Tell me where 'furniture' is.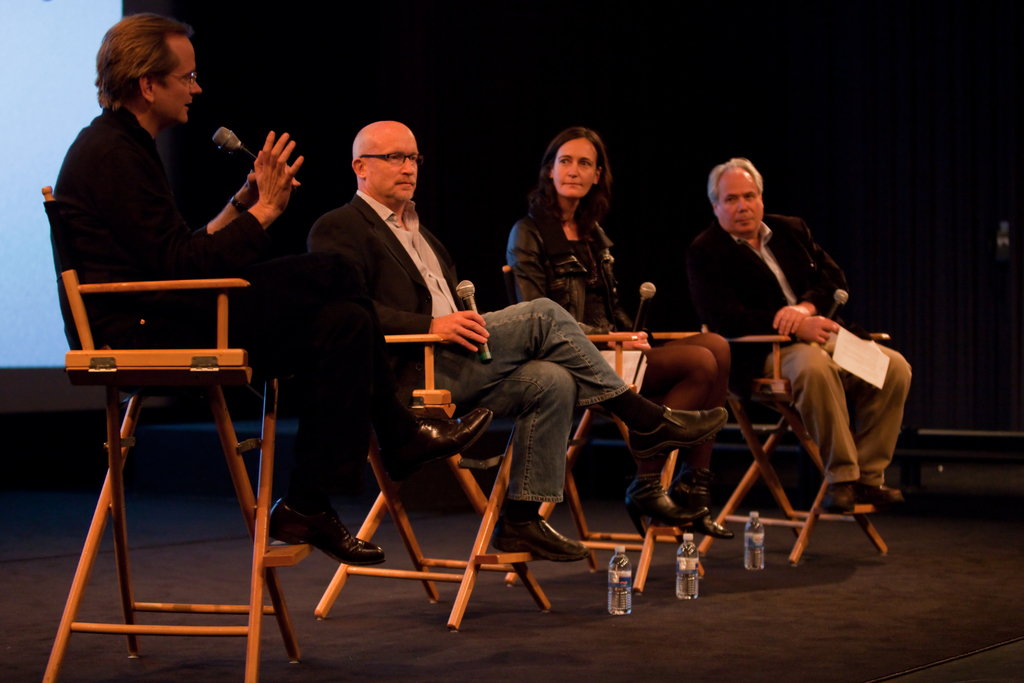
'furniture' is at [702,334,892,562].
